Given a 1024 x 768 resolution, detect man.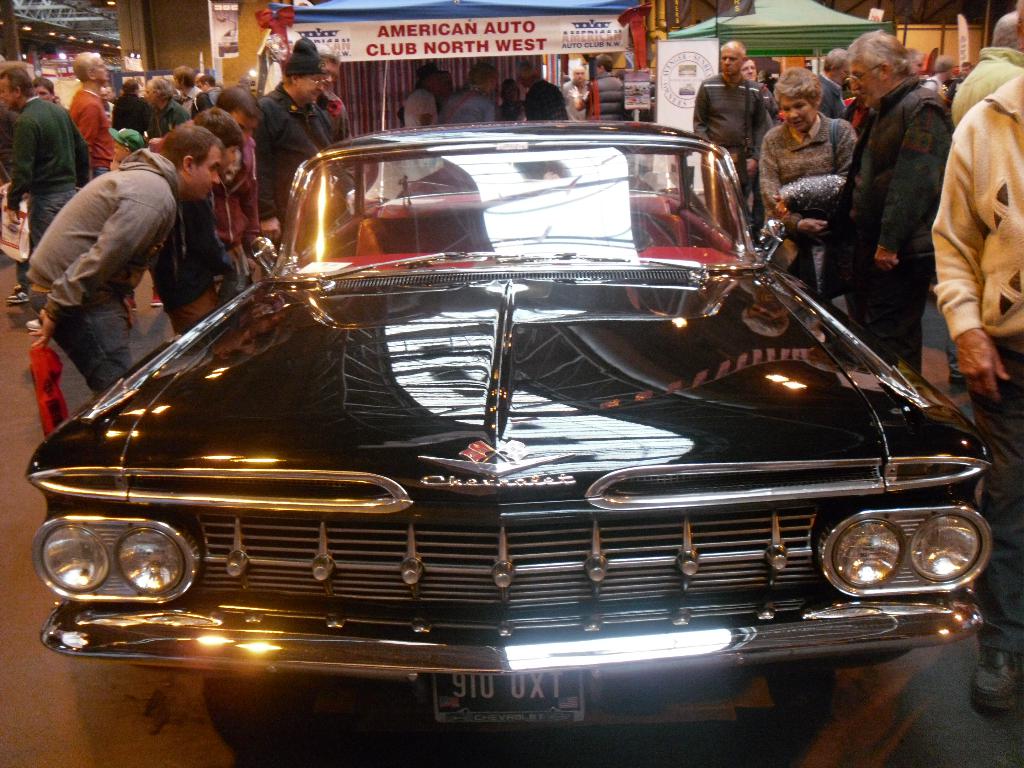
BBox(262, 35, 337, 243).
